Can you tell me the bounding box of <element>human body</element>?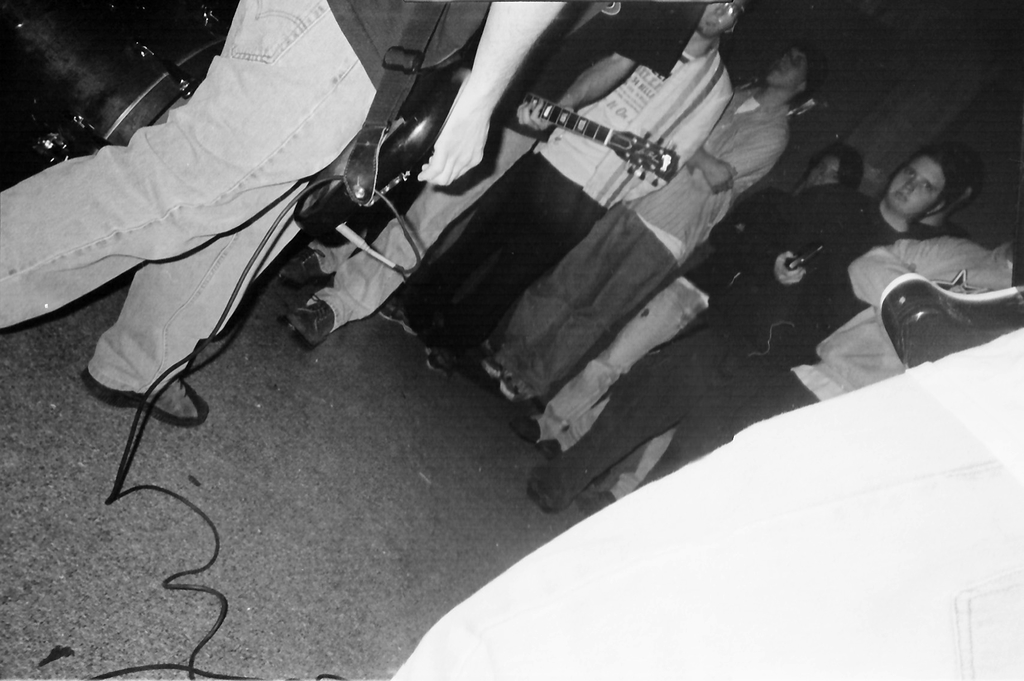
detection(522, 148, 961, 515).
